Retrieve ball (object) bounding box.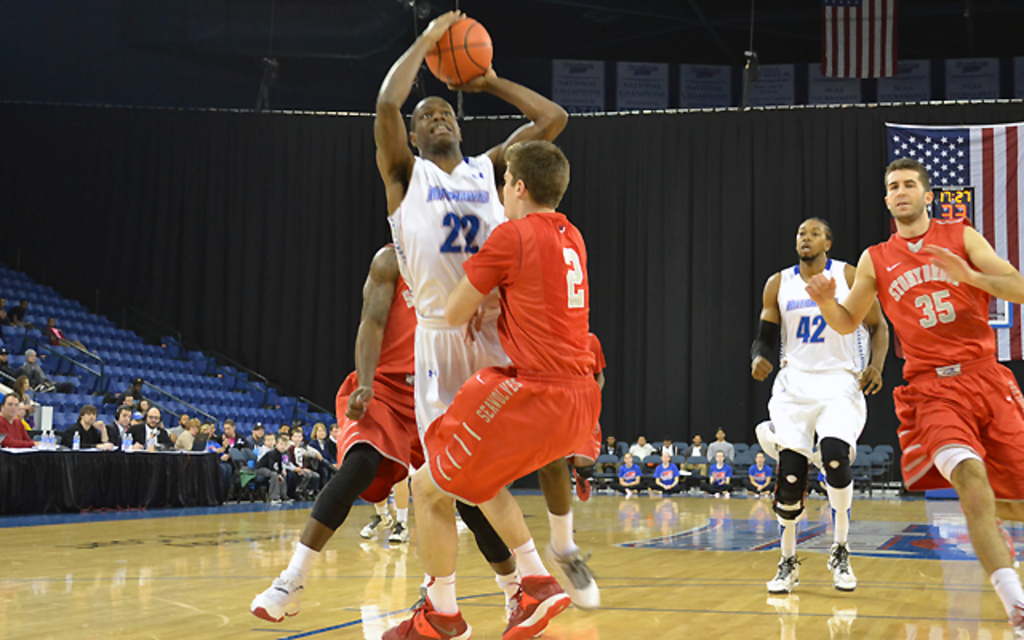
Bounding box: bbox(426, 16, 490, 83).
